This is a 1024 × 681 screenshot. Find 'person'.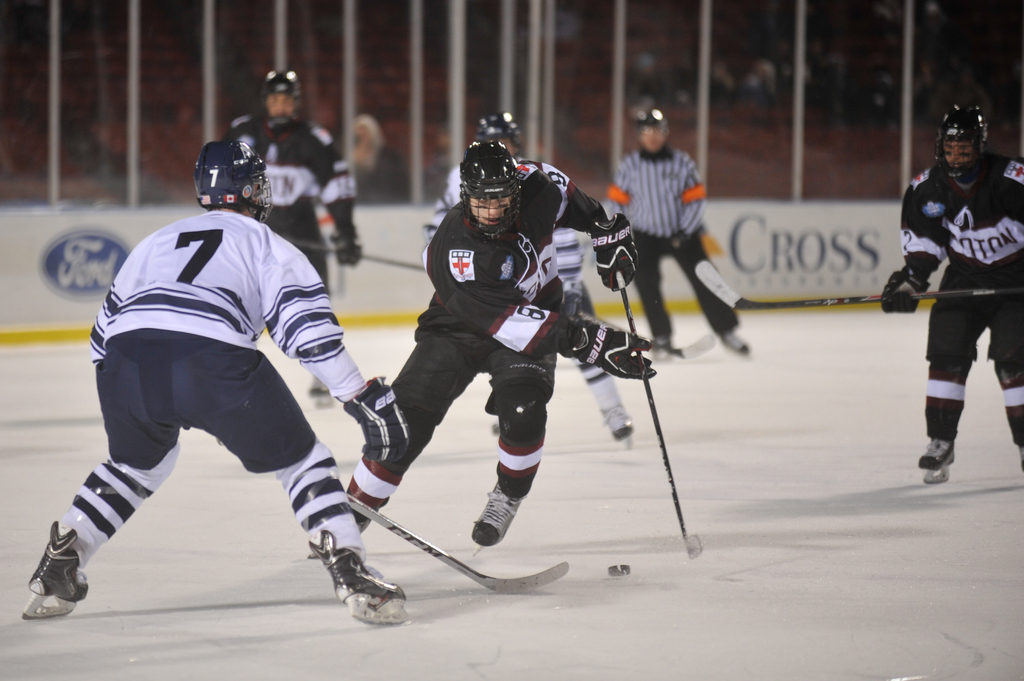
Bounding box: [left=19, top=138, right=412, bottom=630].
